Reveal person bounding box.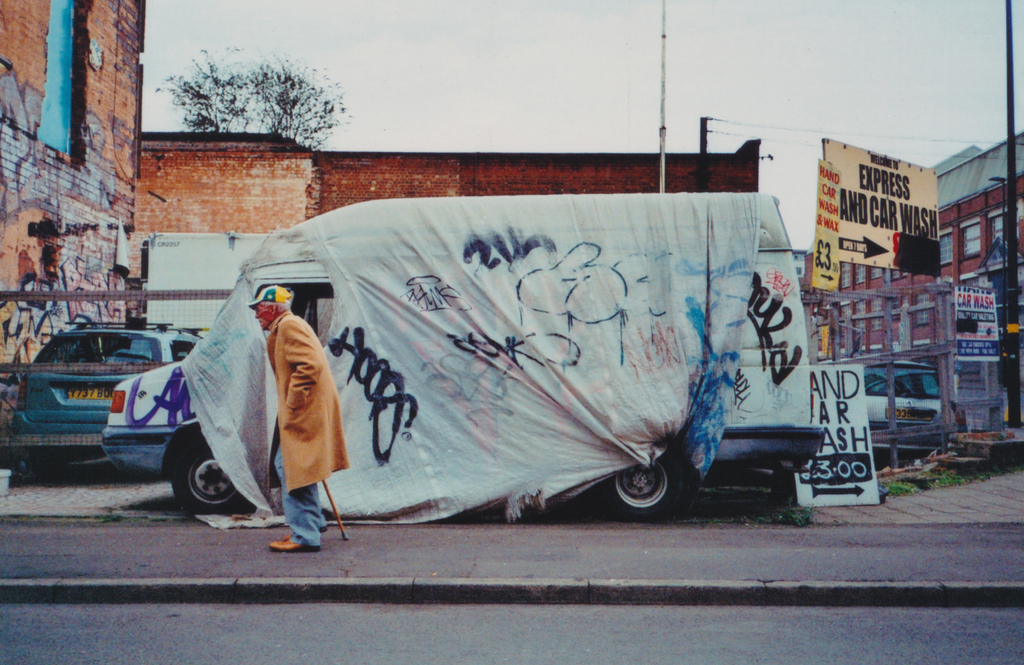
Revealed: (left=248, top=281, right=351, bottom=550).
